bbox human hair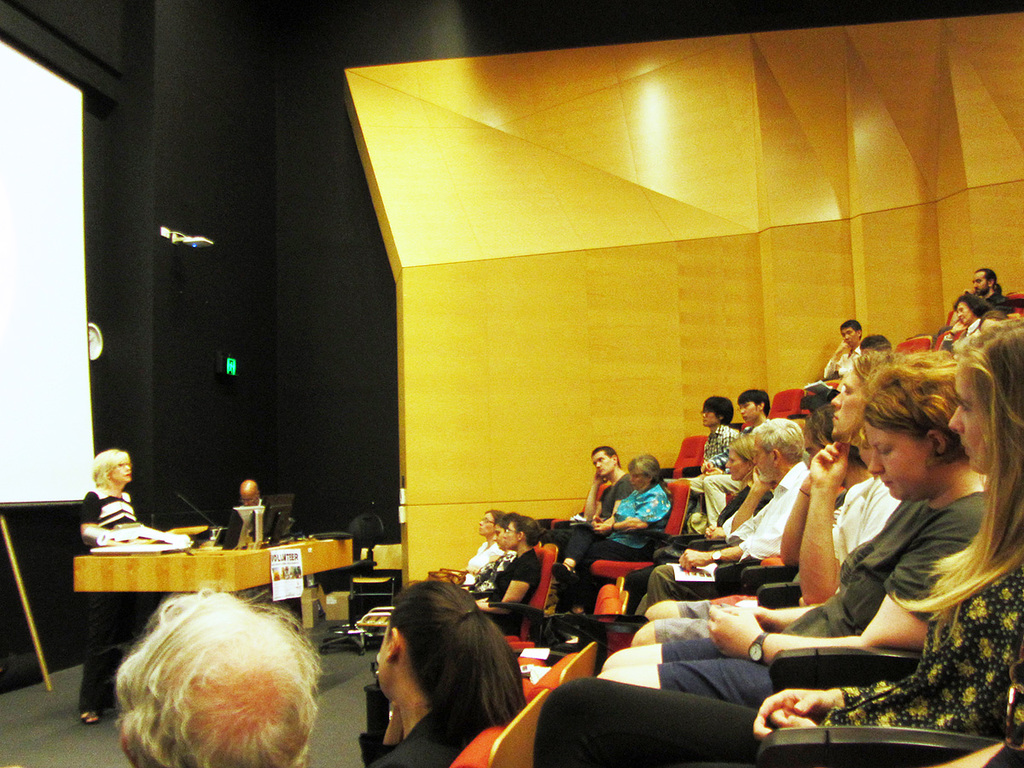
locate(886, 327, 1023, 610)
